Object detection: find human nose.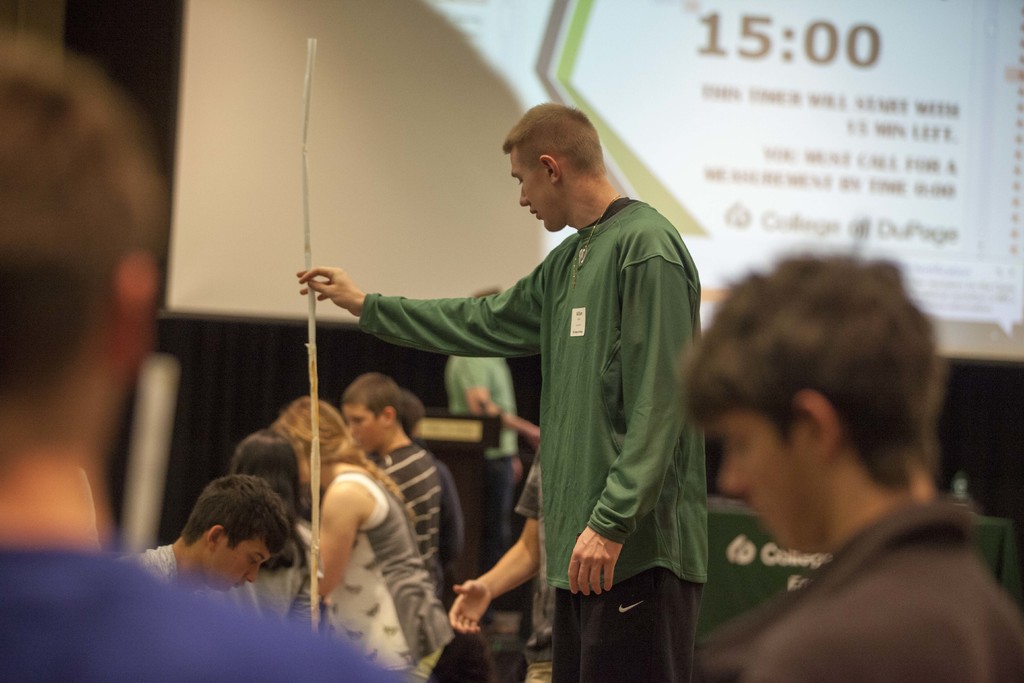
<bbox>246, 565, 257, 583</bbox>.
